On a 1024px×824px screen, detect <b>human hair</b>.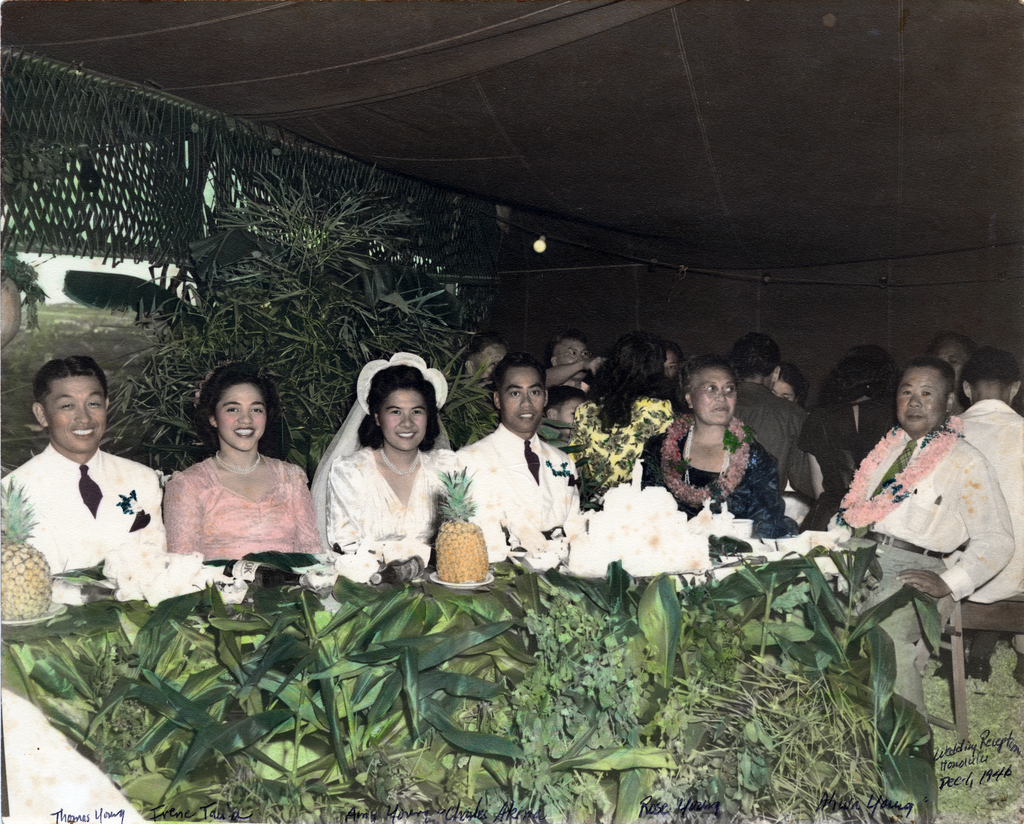
{"left": 179, "top": 367, "right": 278, "bottom": 469}.
